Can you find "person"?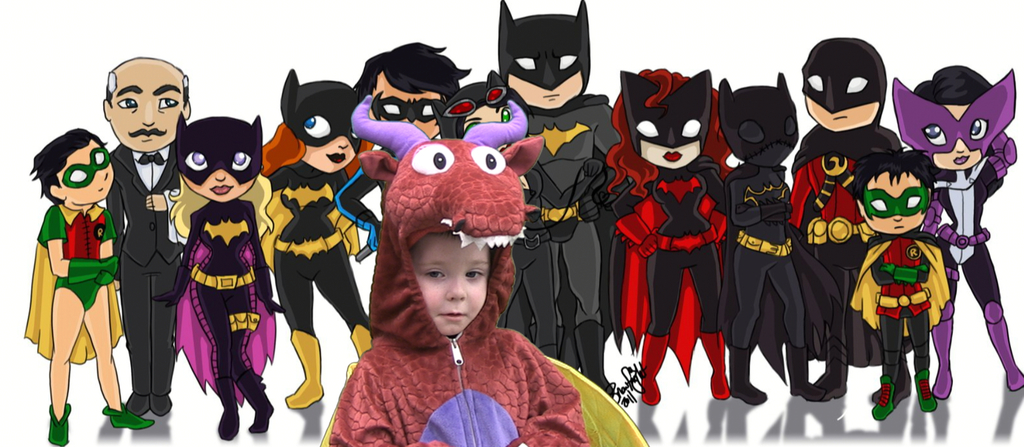
Yes, bounding box: (left=157, top=103, right=284, bottom=446).
